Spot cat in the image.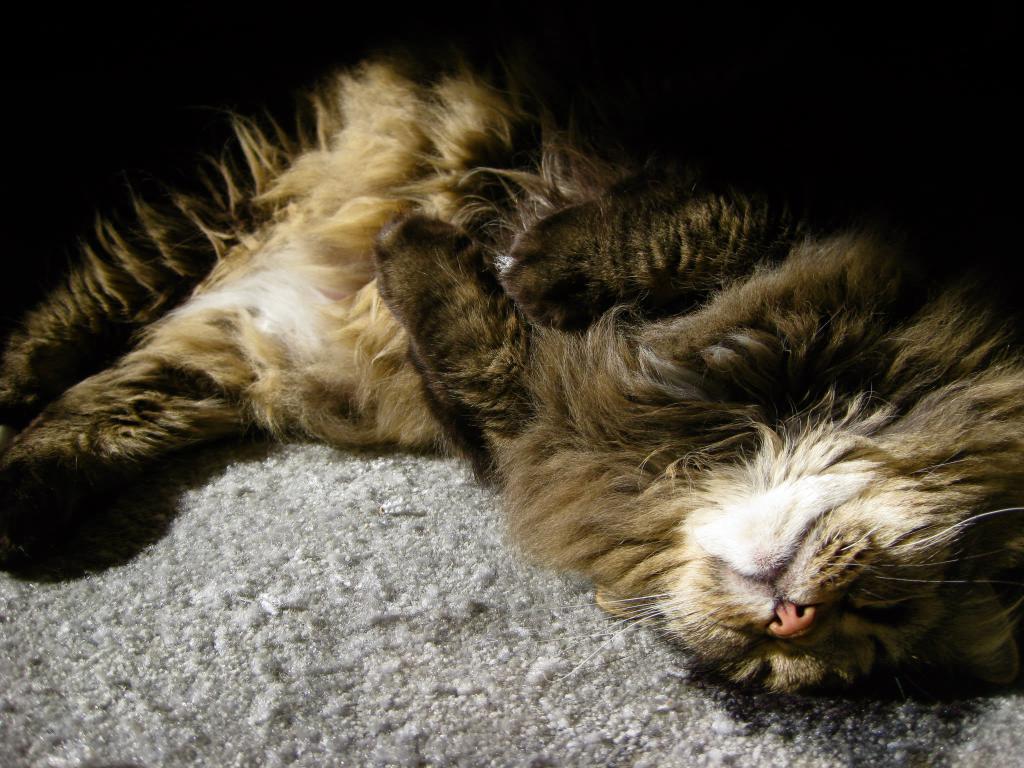
cat found at {"left": 0, "top": 24, "right": 1023, "bottom": 715}.
